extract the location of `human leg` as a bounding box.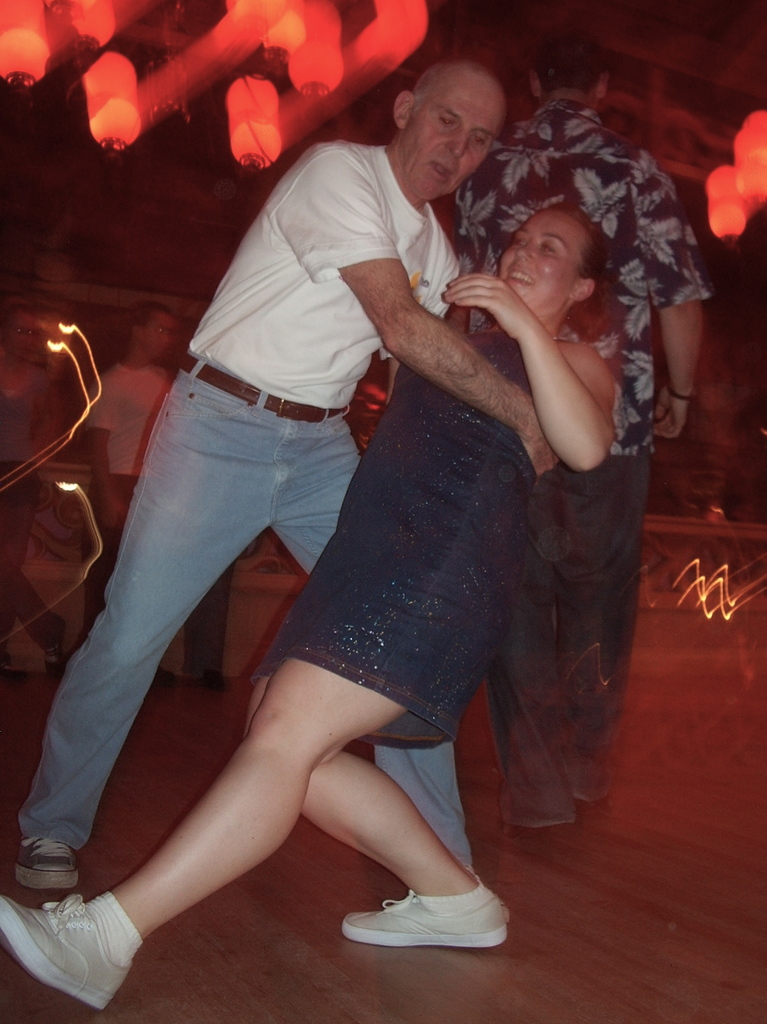
<bbox>82, 468, 143, 634</bbox>.
